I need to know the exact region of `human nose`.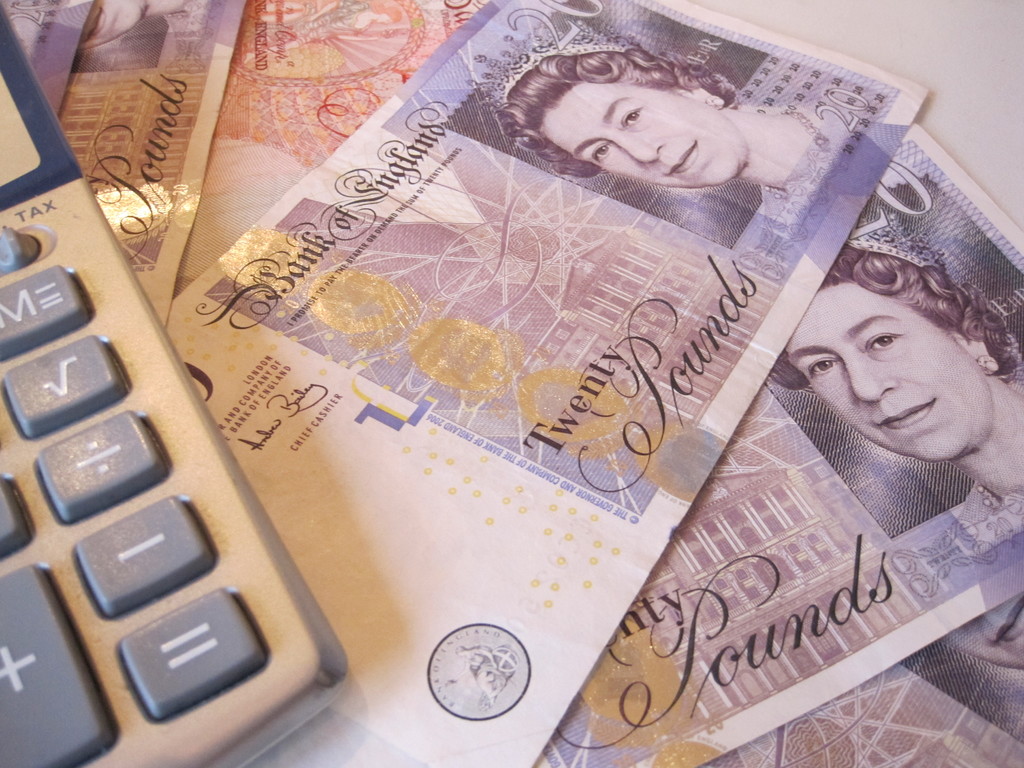
Region: 840:352:892:400.
